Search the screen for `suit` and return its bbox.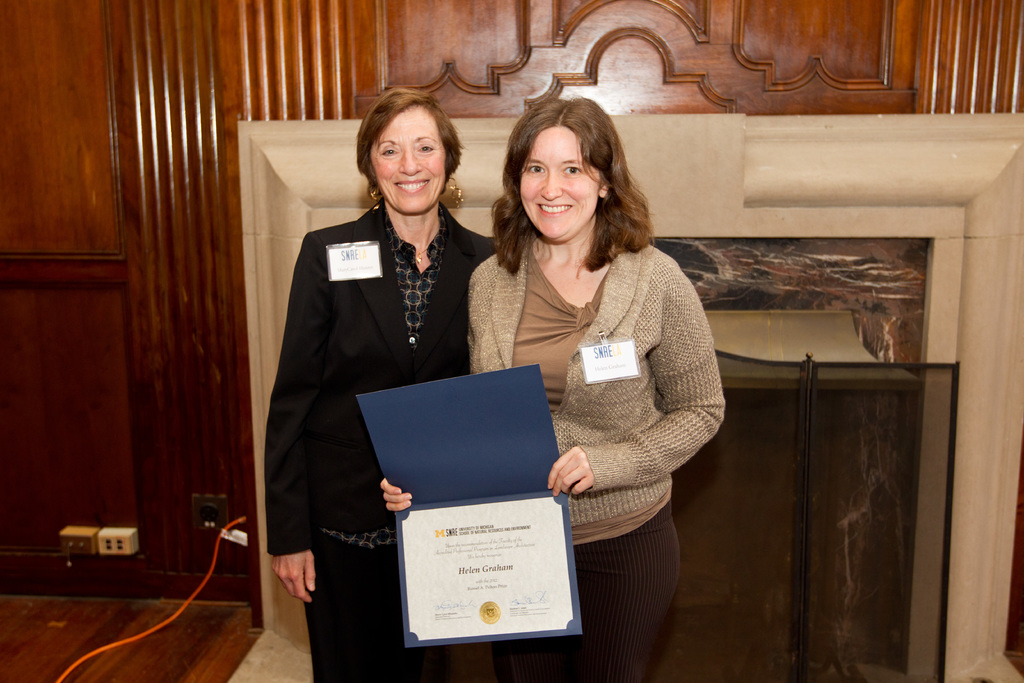
Found: bbox(259, 119, 486, 636).
